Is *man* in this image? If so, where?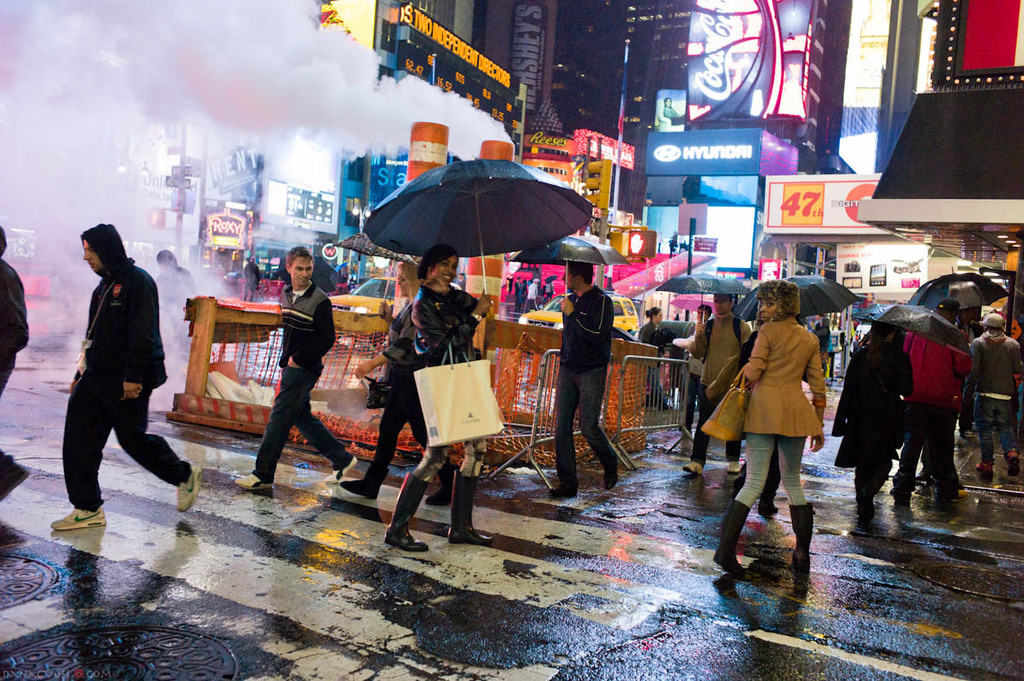
Yes, at (899,294,970,502).
